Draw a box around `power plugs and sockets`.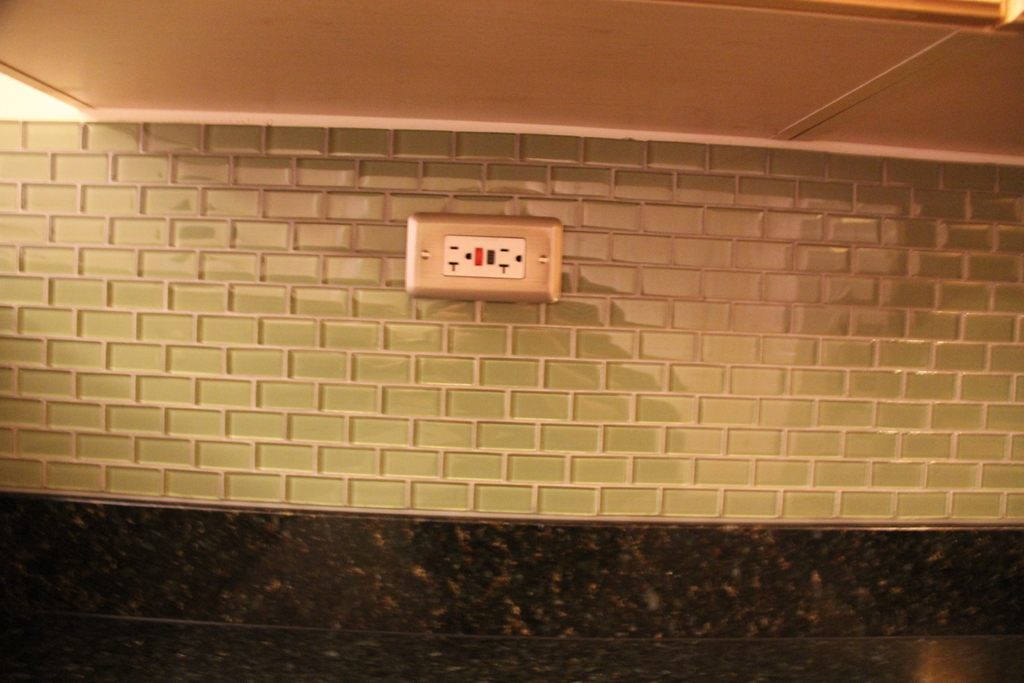
(x1=402, y1=211, x2=570, y2=304).
